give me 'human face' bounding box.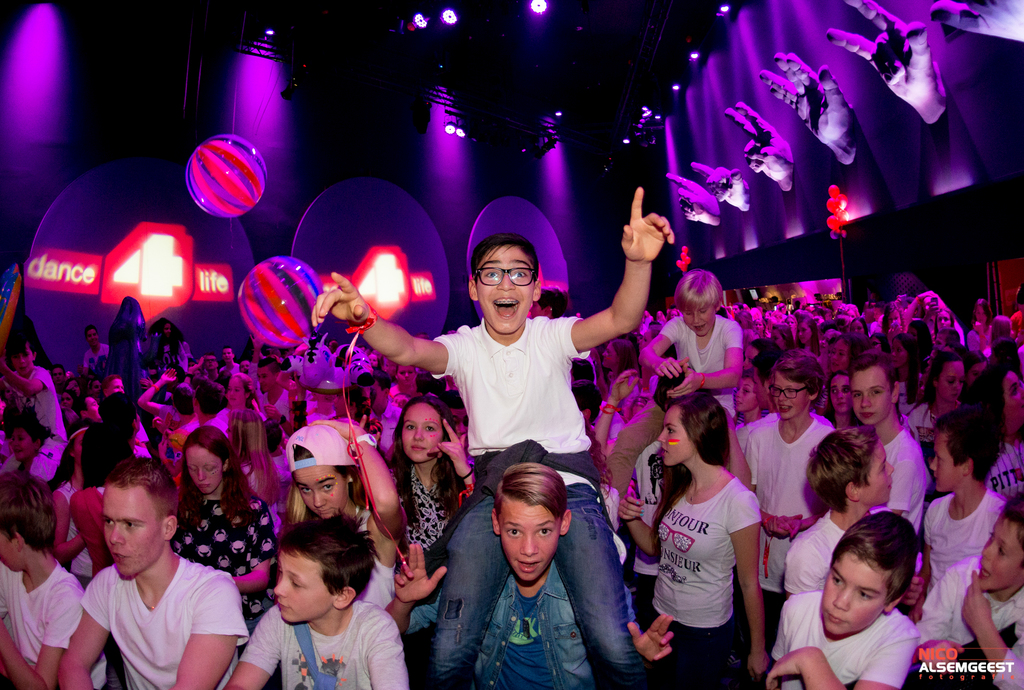
detection(658, 409, 698, 465).
